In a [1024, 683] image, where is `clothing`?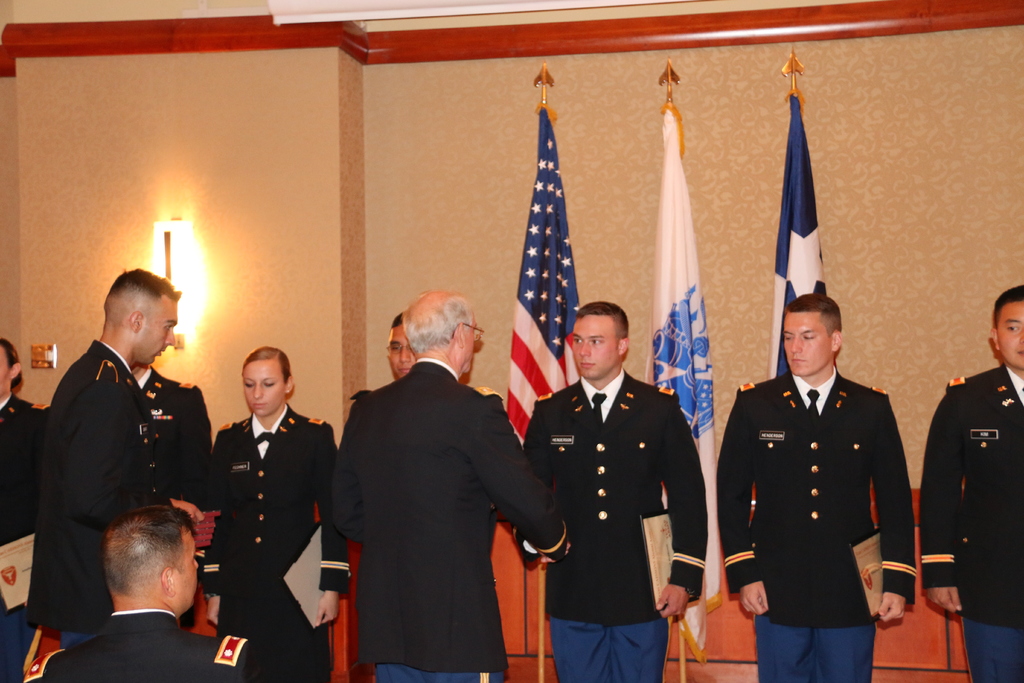
crop(0, 604, 36, 682).
